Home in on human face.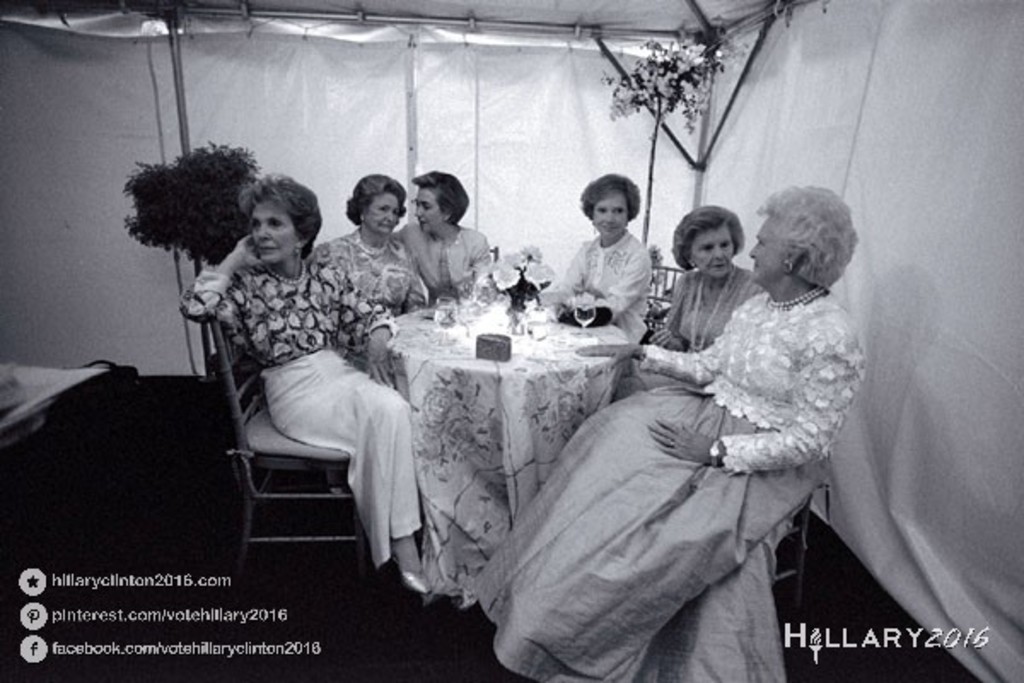
Homed in at 365 195 401 234.
